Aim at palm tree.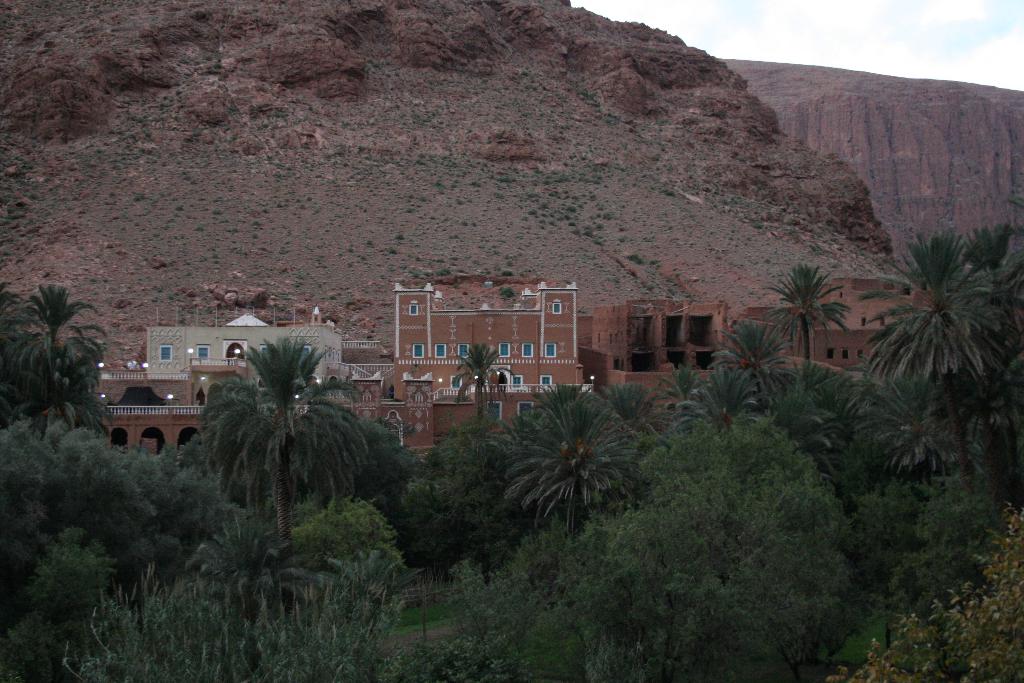
Aimed at bbox=(625, 378, 684, 504).
